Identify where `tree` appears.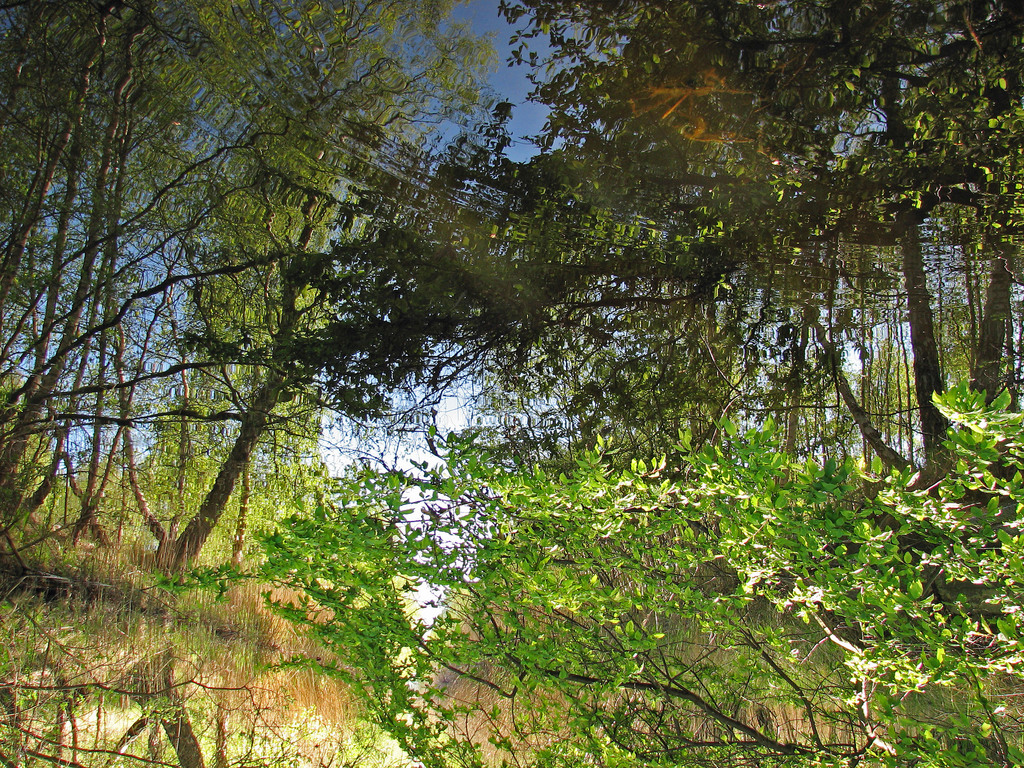
Appears at <box>0,0,505,767</box>.
